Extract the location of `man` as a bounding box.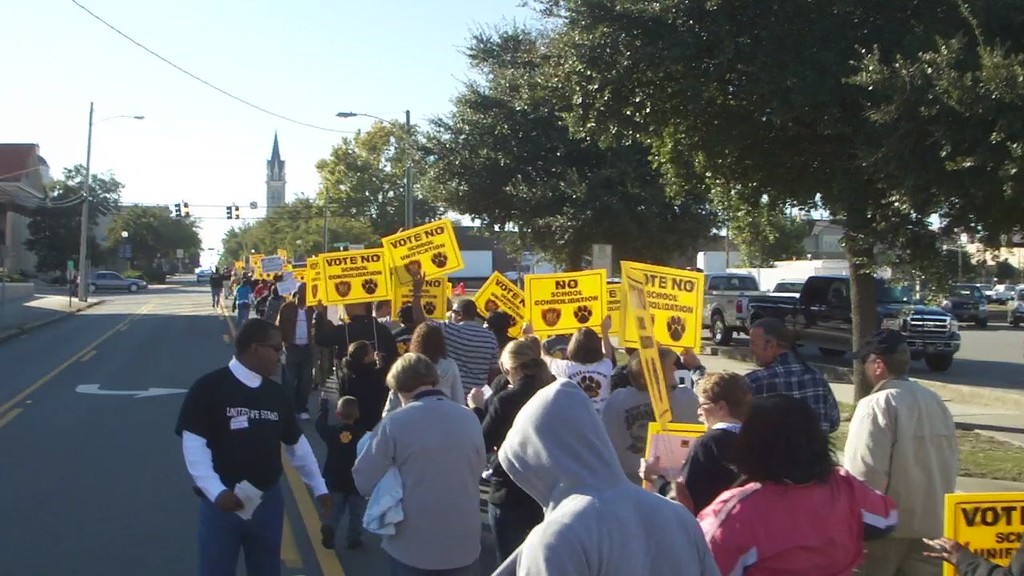
(493,380,718,575).
